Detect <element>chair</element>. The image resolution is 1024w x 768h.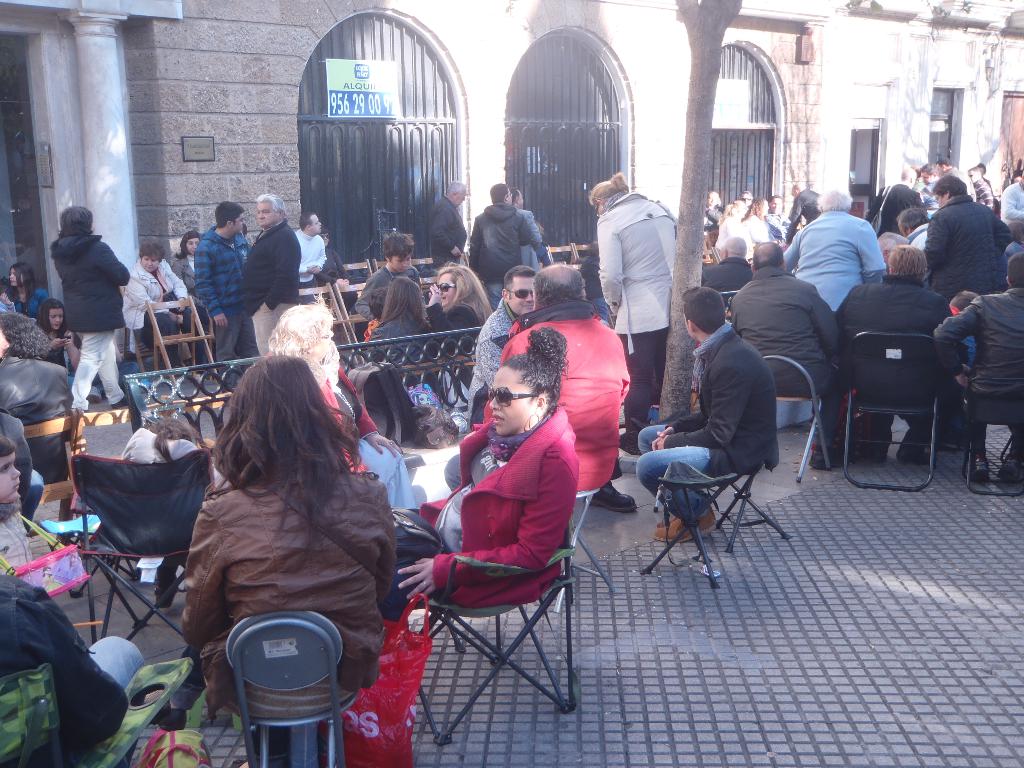
<box>340,258,382,304</box>.
